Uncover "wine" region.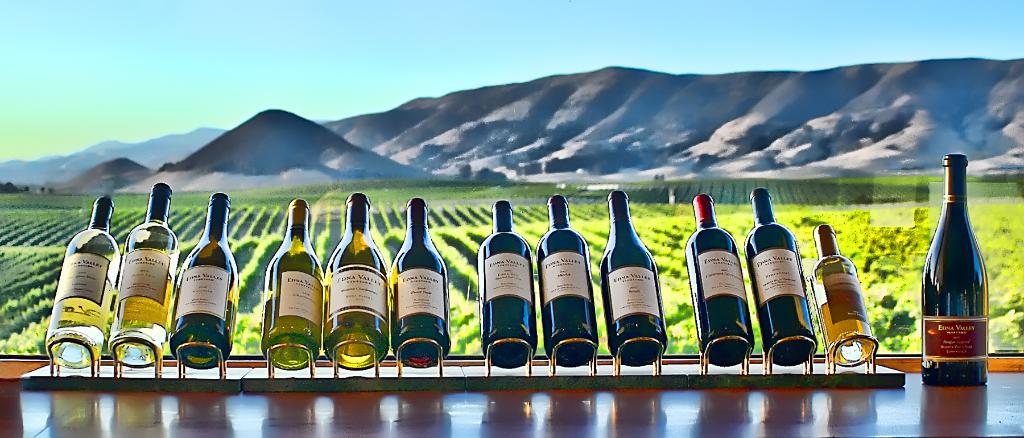
Uncovered: (744, 188, 817, 365).
